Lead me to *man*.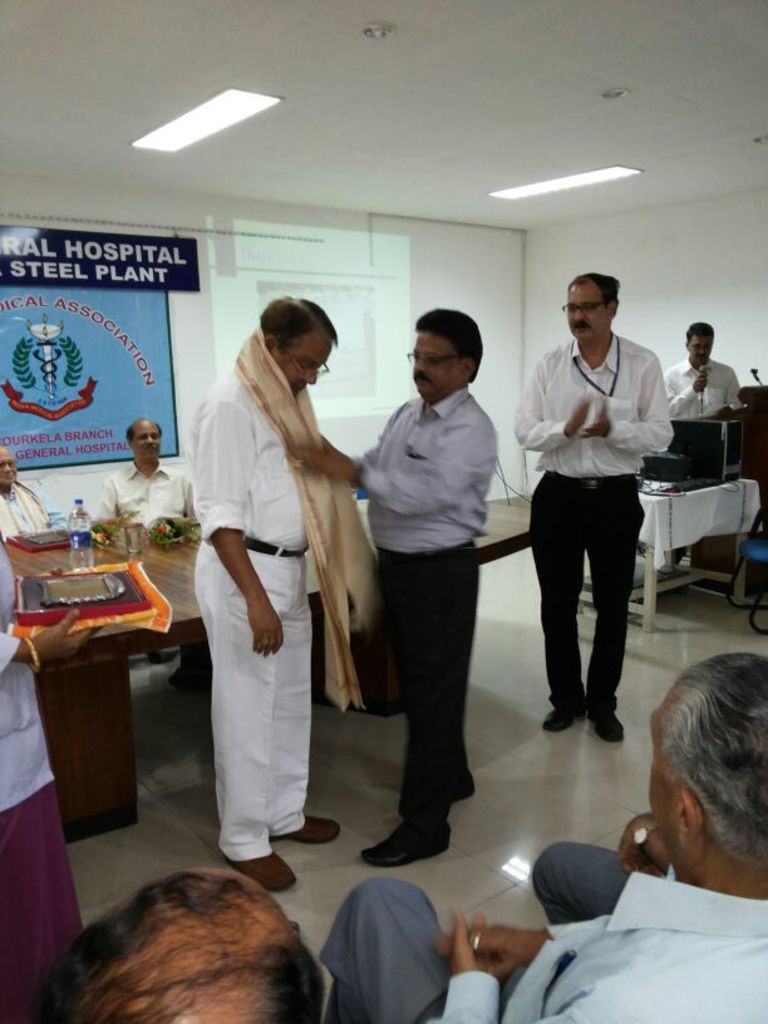
Lead to (x1=316, y1=650, x2=767, y2=1023).
